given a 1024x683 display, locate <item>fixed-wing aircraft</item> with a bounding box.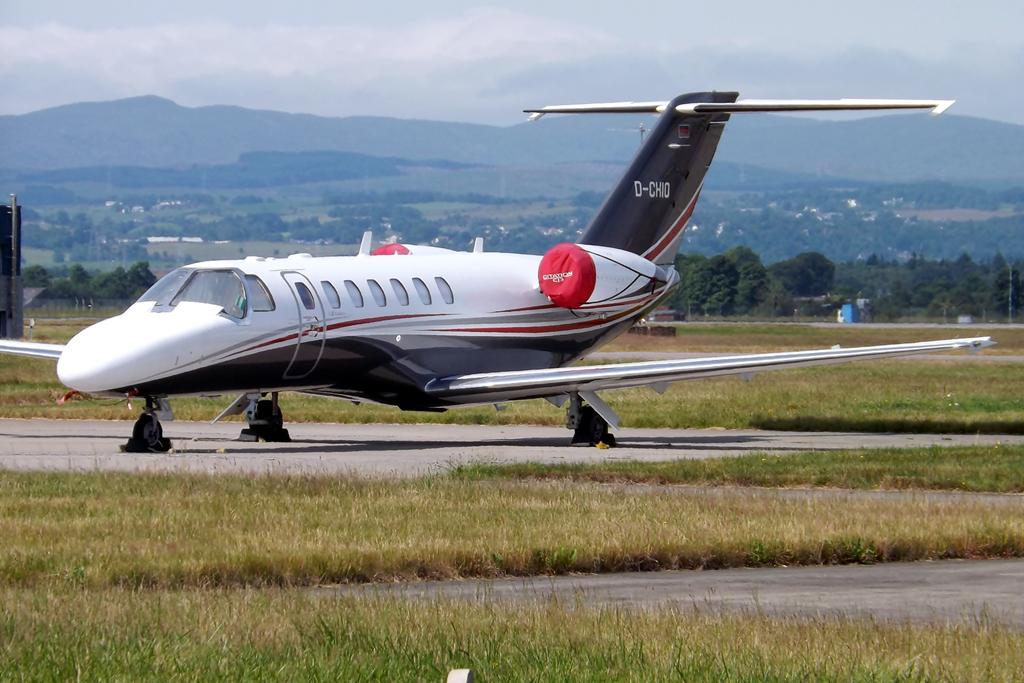
Located: [0,88,1000,443].
